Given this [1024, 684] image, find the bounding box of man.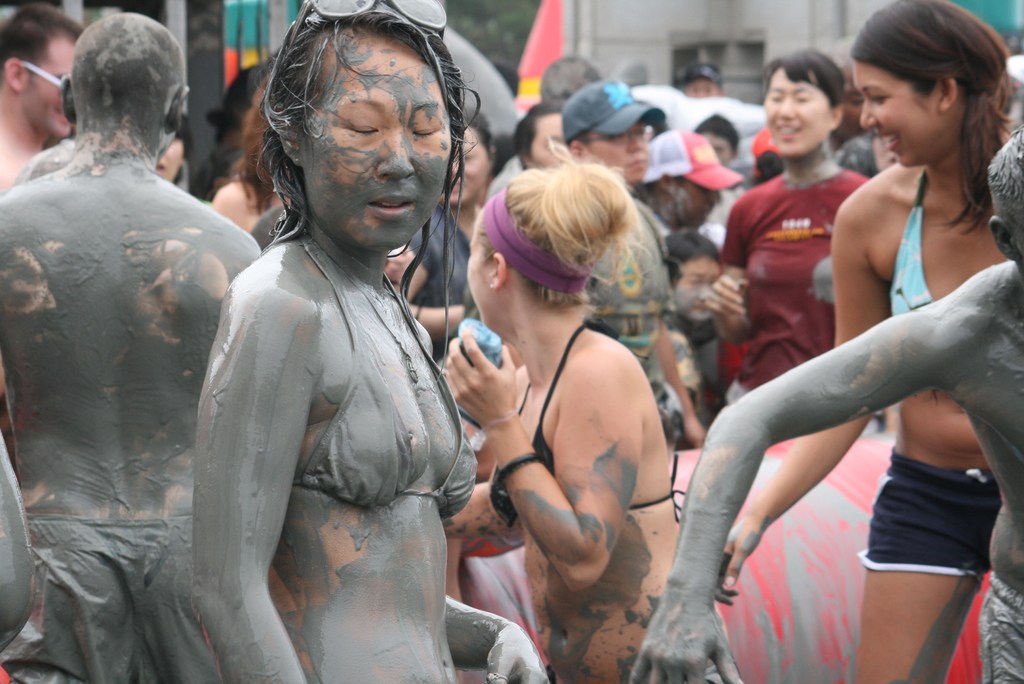
crop(0, 3, 85, 187).
